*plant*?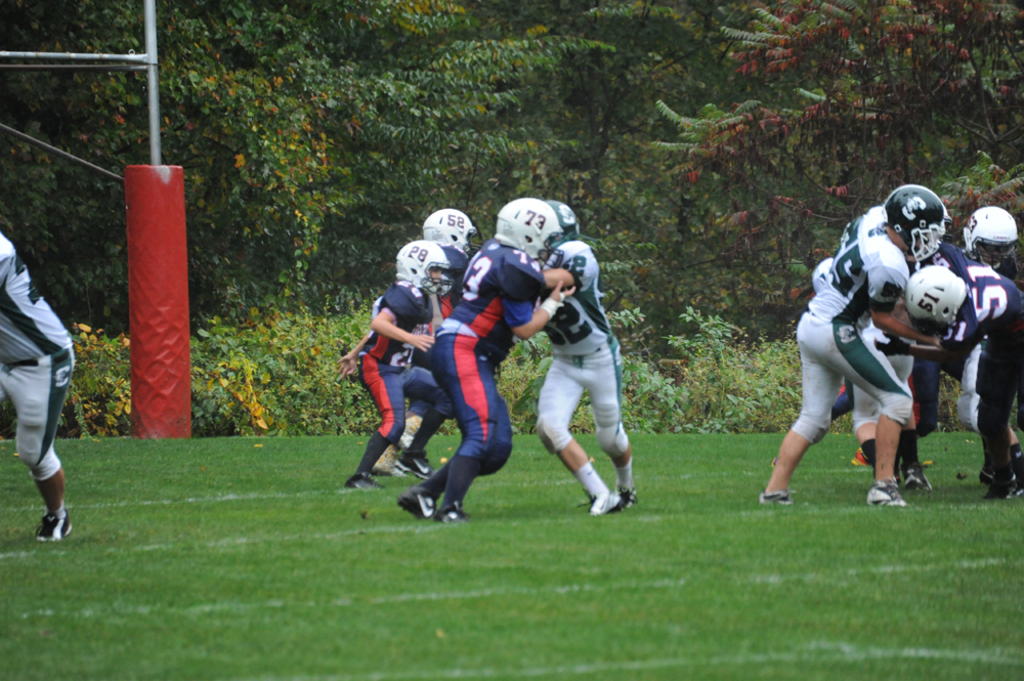
<region>45, 320, 132, 436</region>
